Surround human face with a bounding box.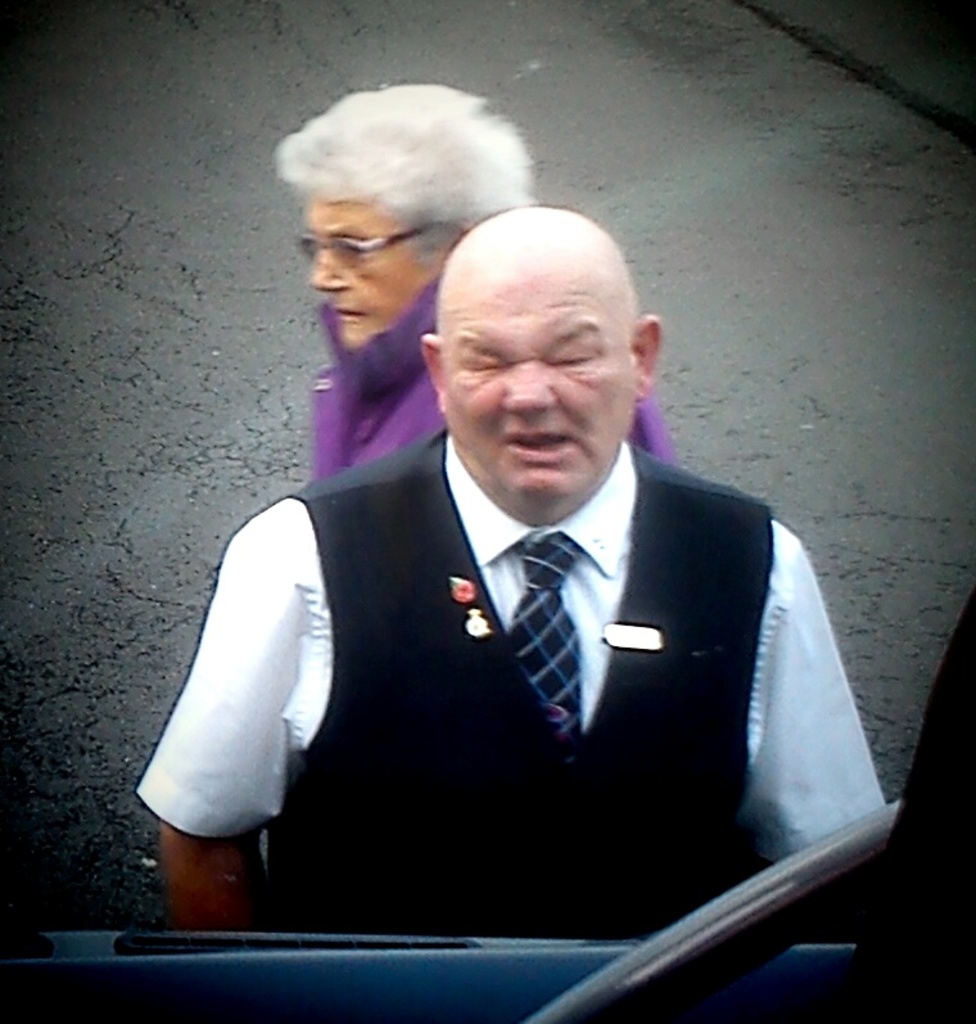
box=[444, 260, 640, 510].
